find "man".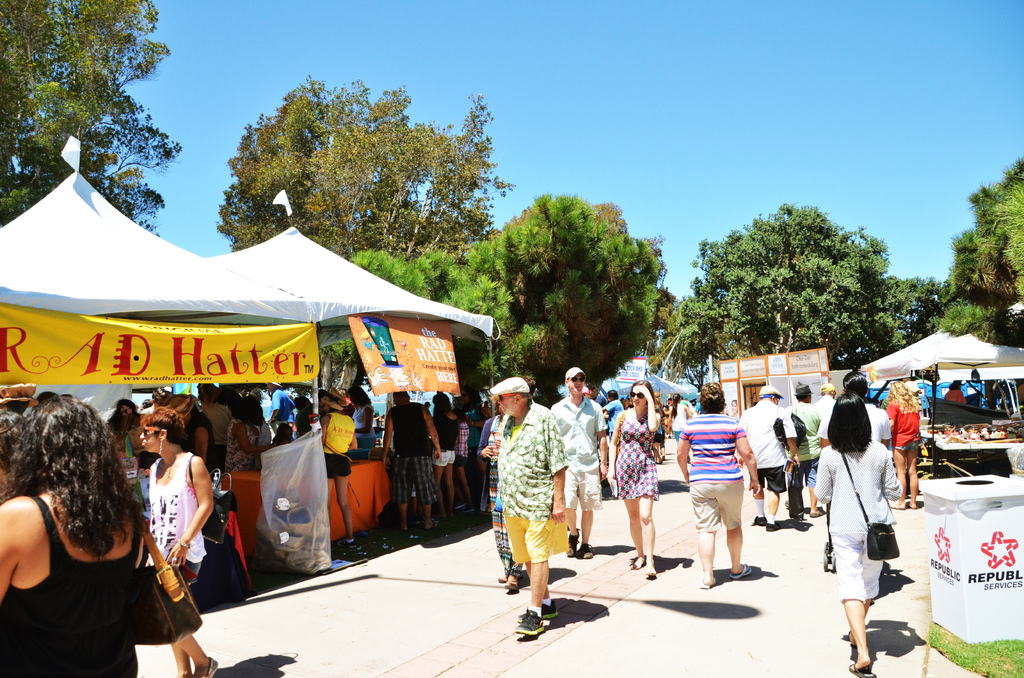
487 377 567 634.
